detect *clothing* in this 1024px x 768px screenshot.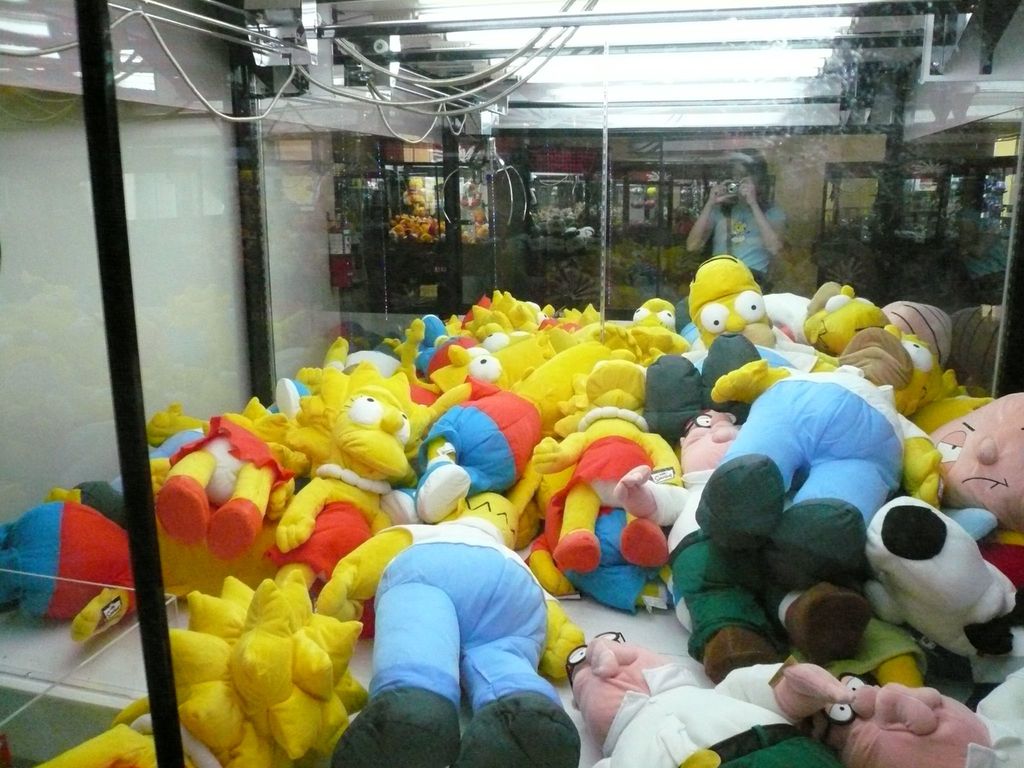
Detection: (left=412, top=376, right=559, bottom=526).
